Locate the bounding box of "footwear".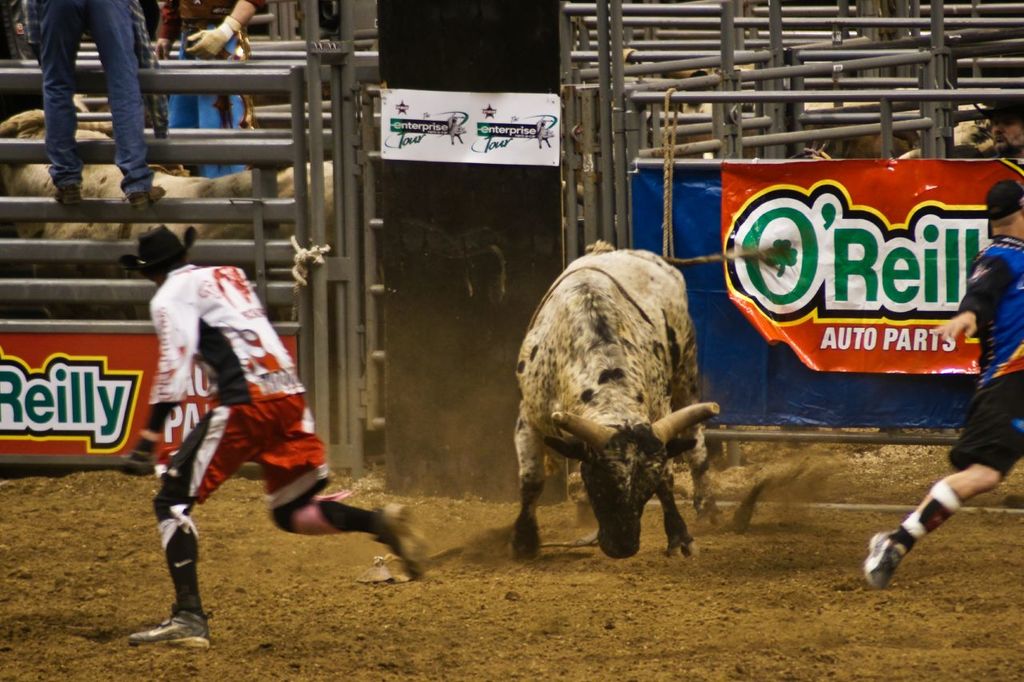
Bounding box: select_region(50, 181, 82, 209).
